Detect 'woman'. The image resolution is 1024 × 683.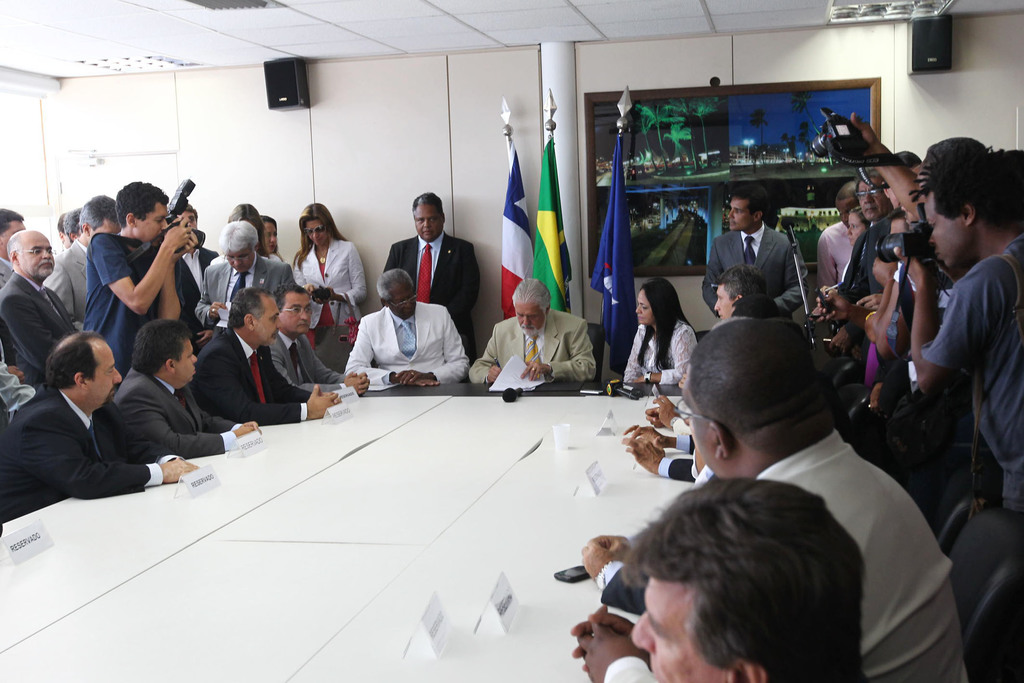
pyautogui.locateOnScreen(618, 273, 701, 385).
